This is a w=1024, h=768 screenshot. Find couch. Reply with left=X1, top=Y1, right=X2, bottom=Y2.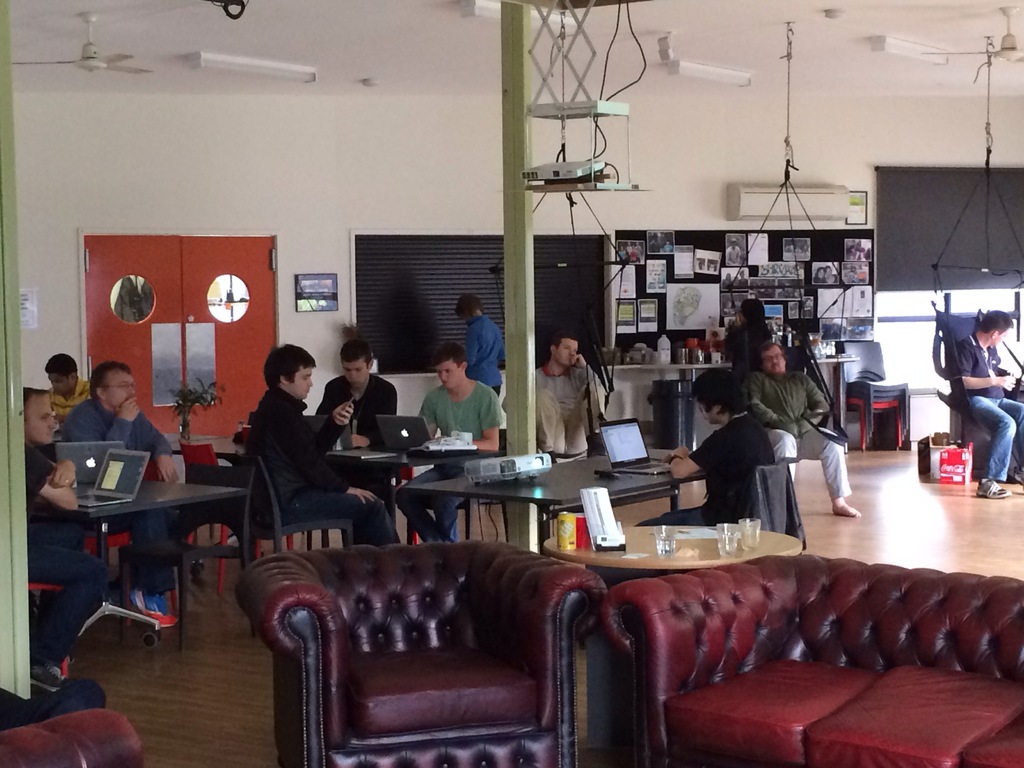
left=601, top=553, right=1023, bottom=767.
